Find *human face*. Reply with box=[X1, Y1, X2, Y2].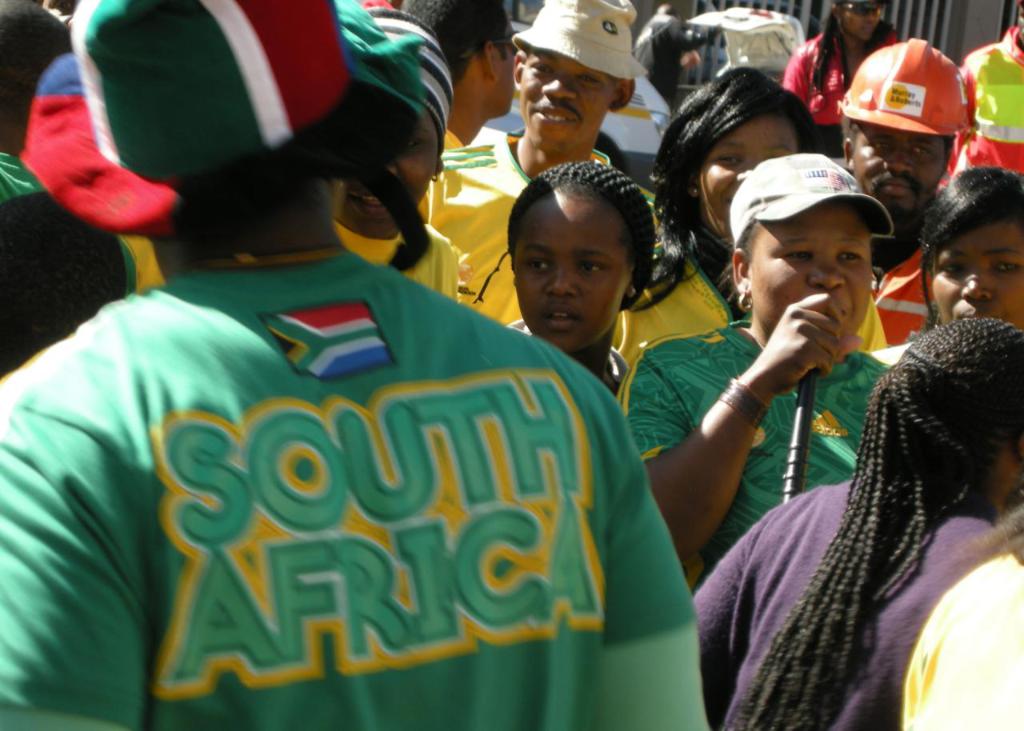
box=[337, 104, 444, 239].
